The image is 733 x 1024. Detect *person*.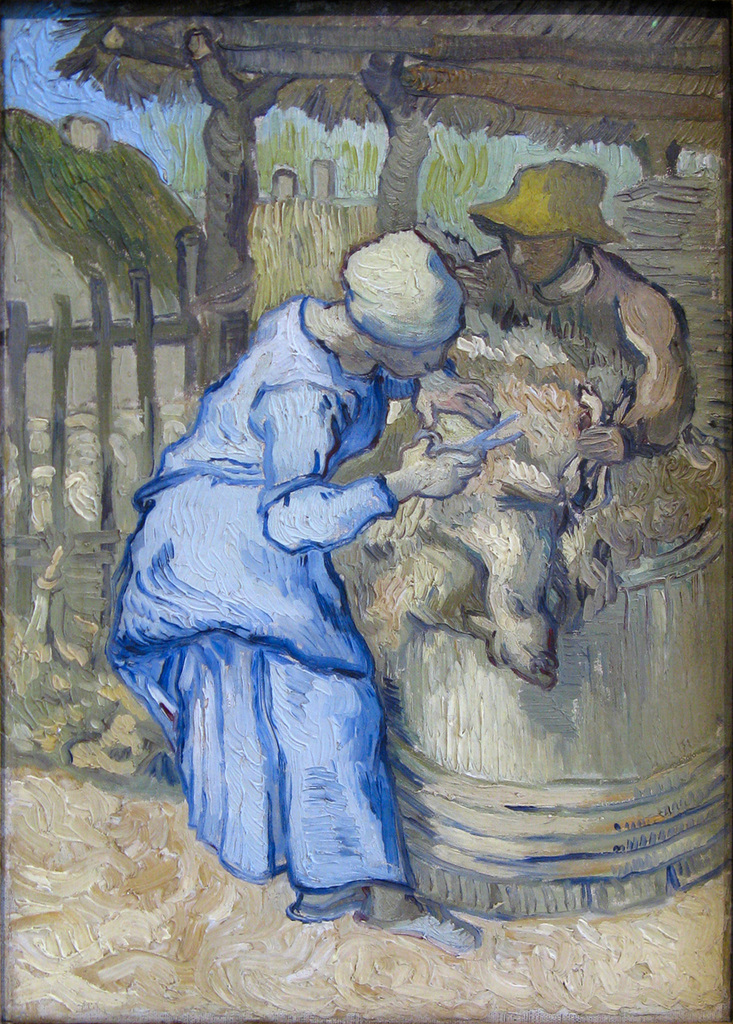
Detection: BBox(434, 147, 703, 568).
